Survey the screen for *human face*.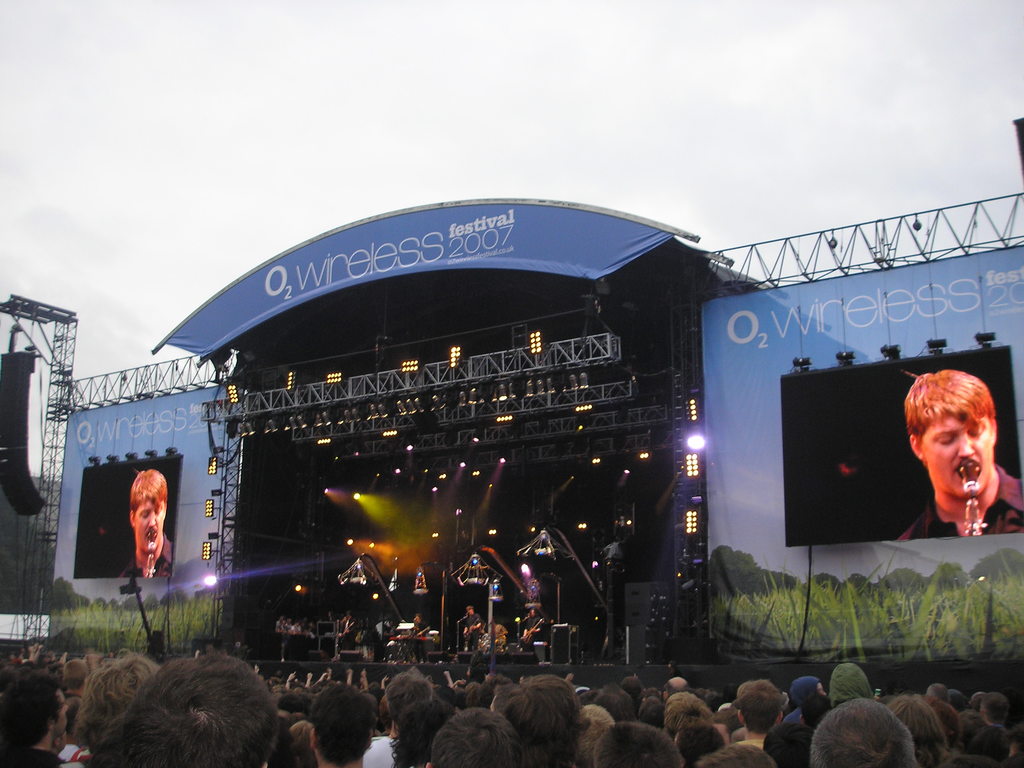
Survey found: {"left": 127, "top": 500, "right": 165, "bottom": 546}.
